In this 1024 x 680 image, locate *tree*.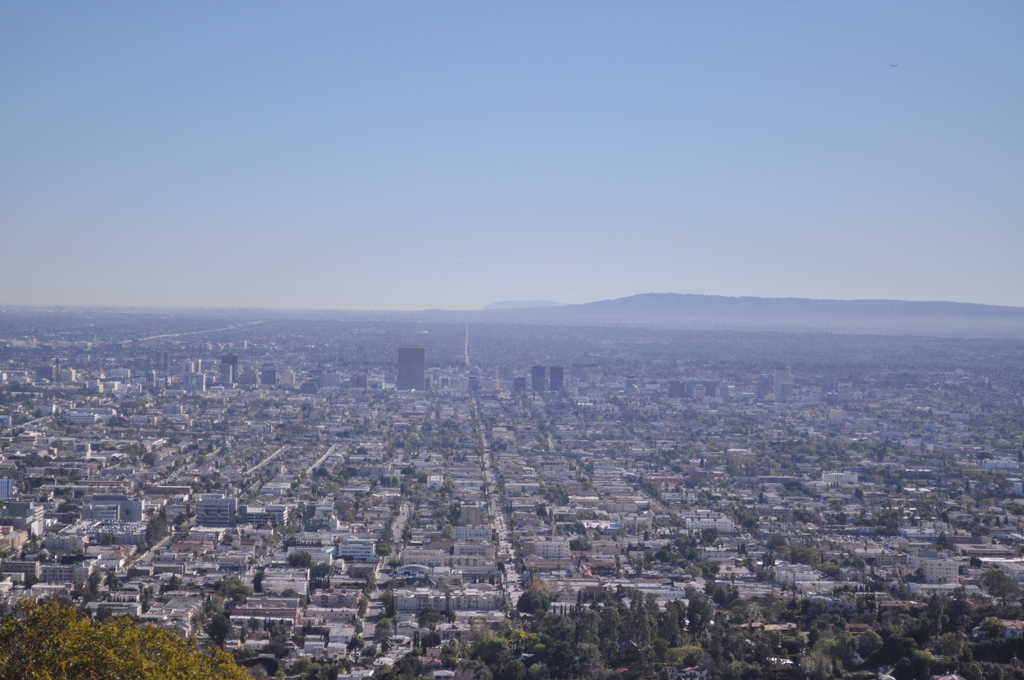
Bounding box: <box>372,625,390,642</box>.
